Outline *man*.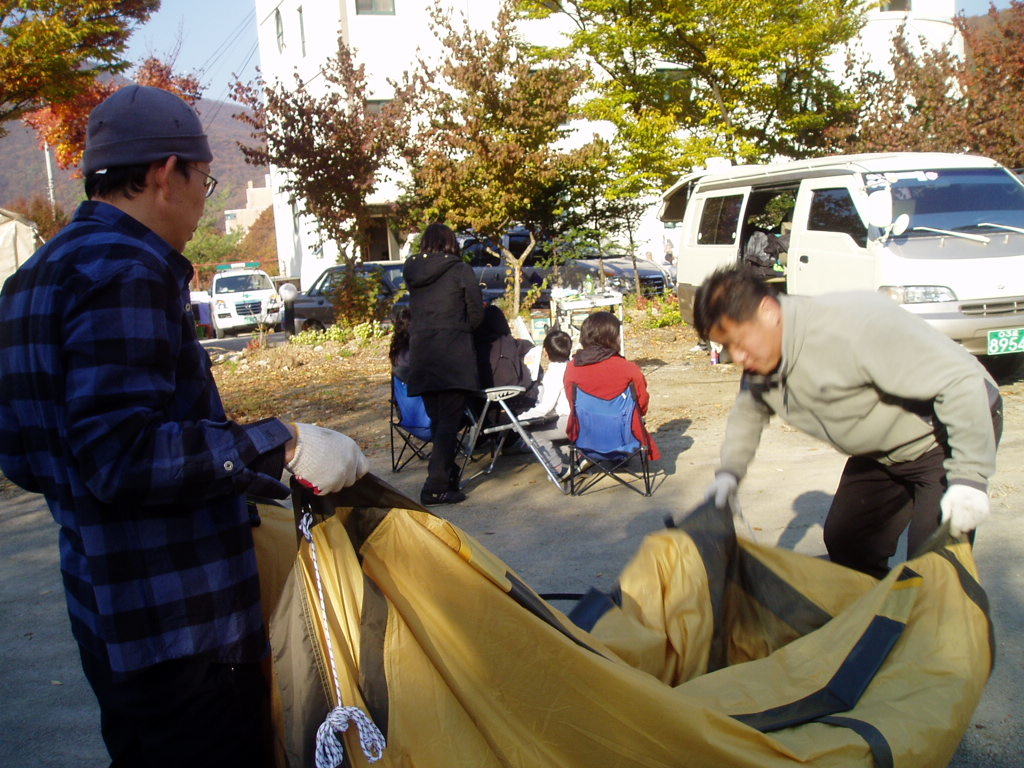
Outline: 690,259,1008,586.
